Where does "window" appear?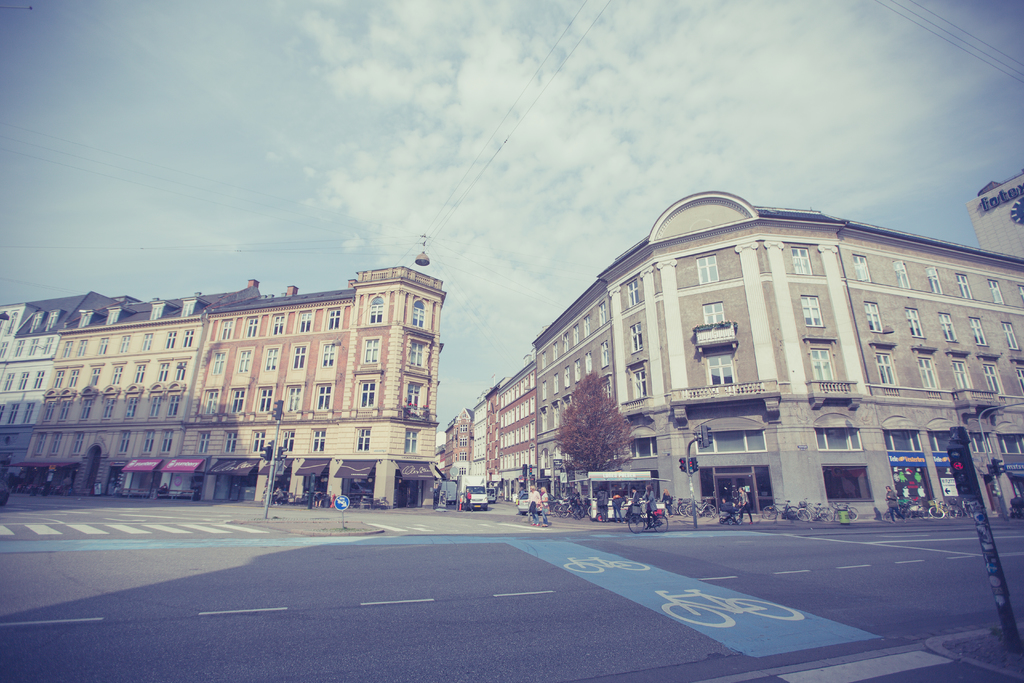
Appears at region(327, 309, 341, 329).
